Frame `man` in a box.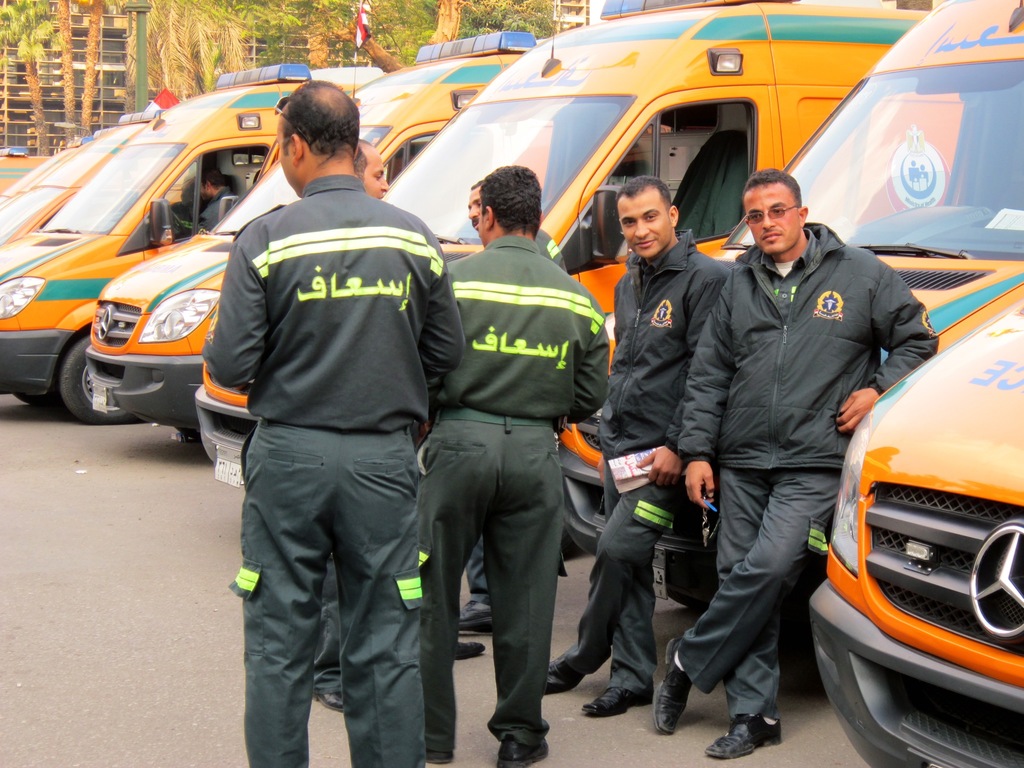
(464,183,563,611).
